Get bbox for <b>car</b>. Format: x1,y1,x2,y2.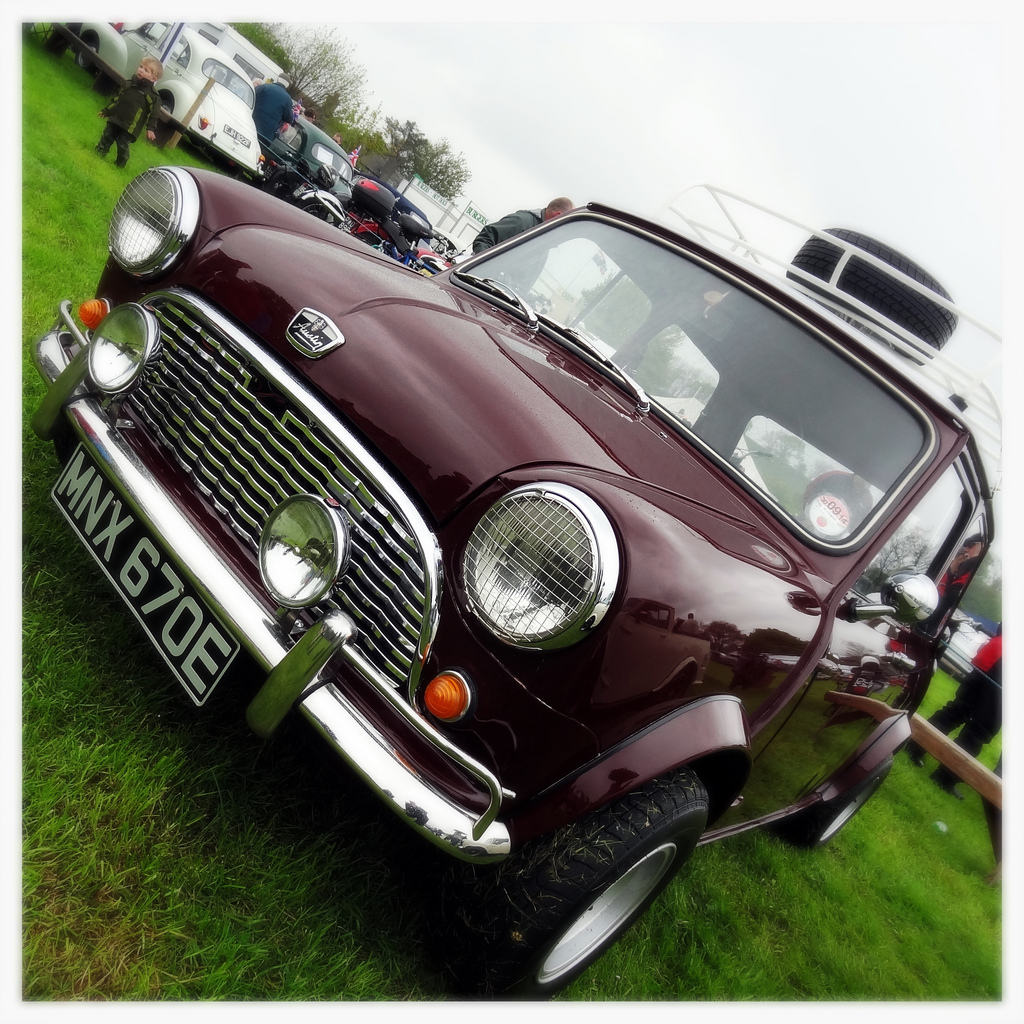
45,20,985,986.
